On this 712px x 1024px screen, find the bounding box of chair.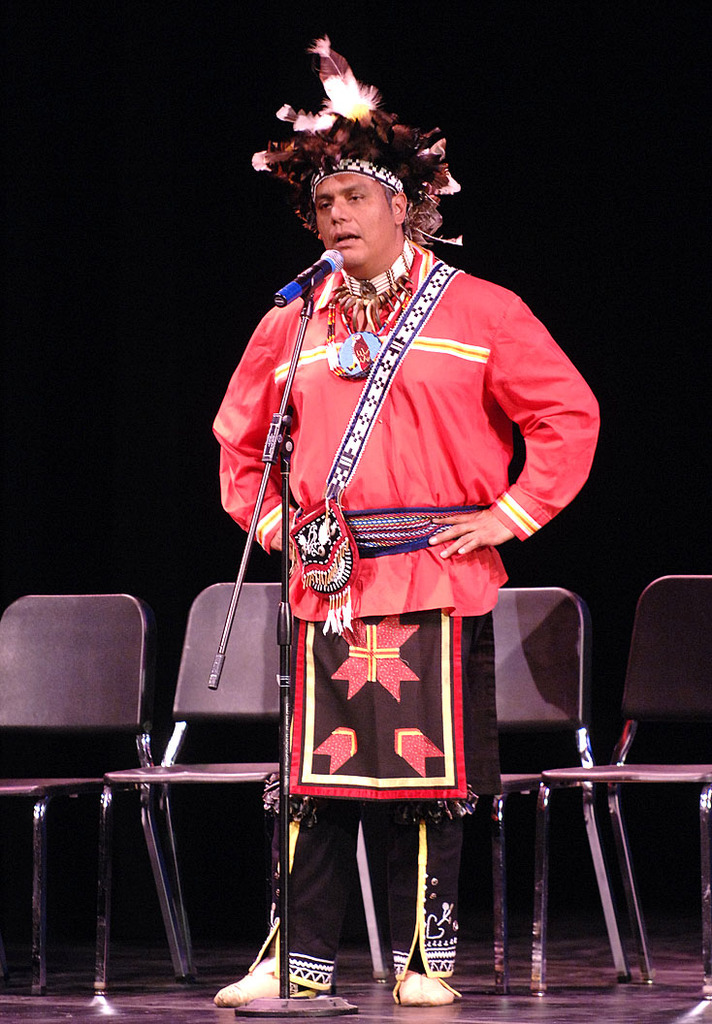
Bounding box: [364,586,619,986].
